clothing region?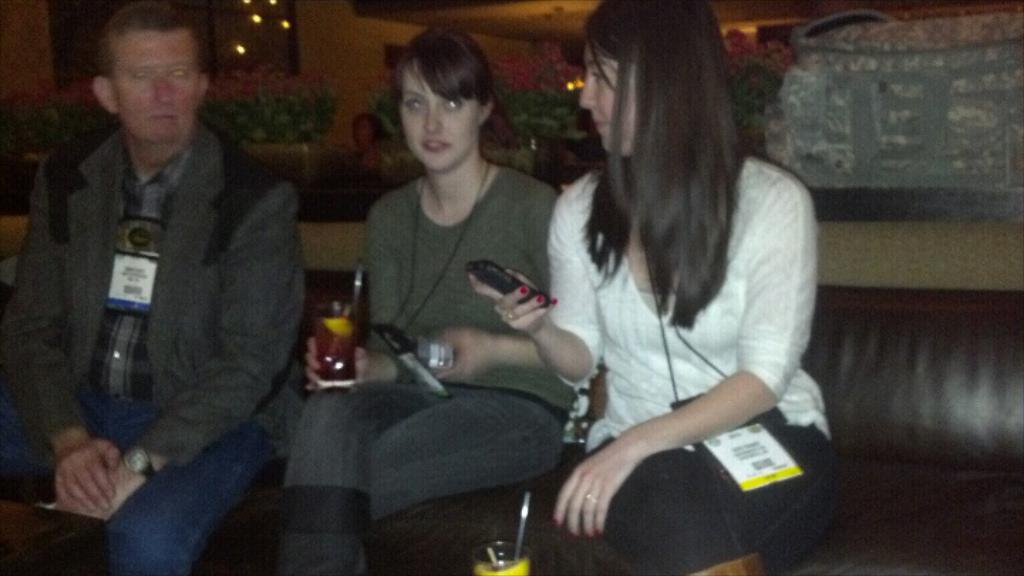
272, 155, 567, 575
